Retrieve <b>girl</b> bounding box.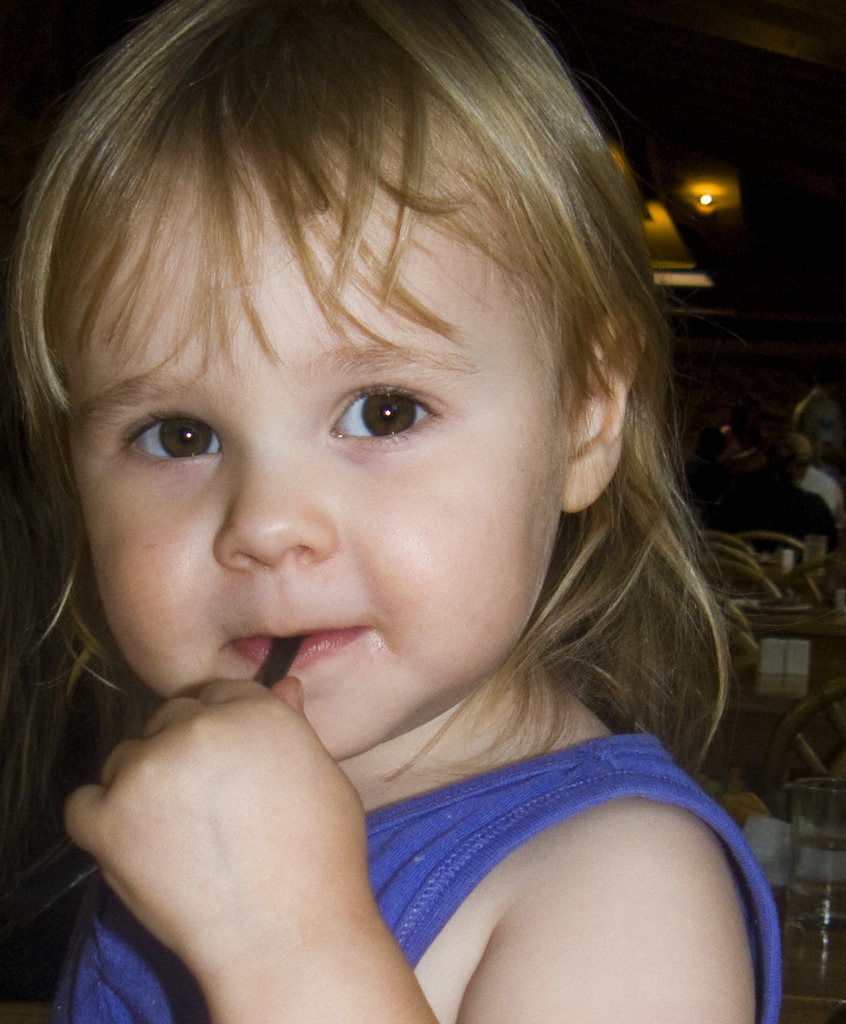
Bounding box: (0, 0, 784, 1023).
